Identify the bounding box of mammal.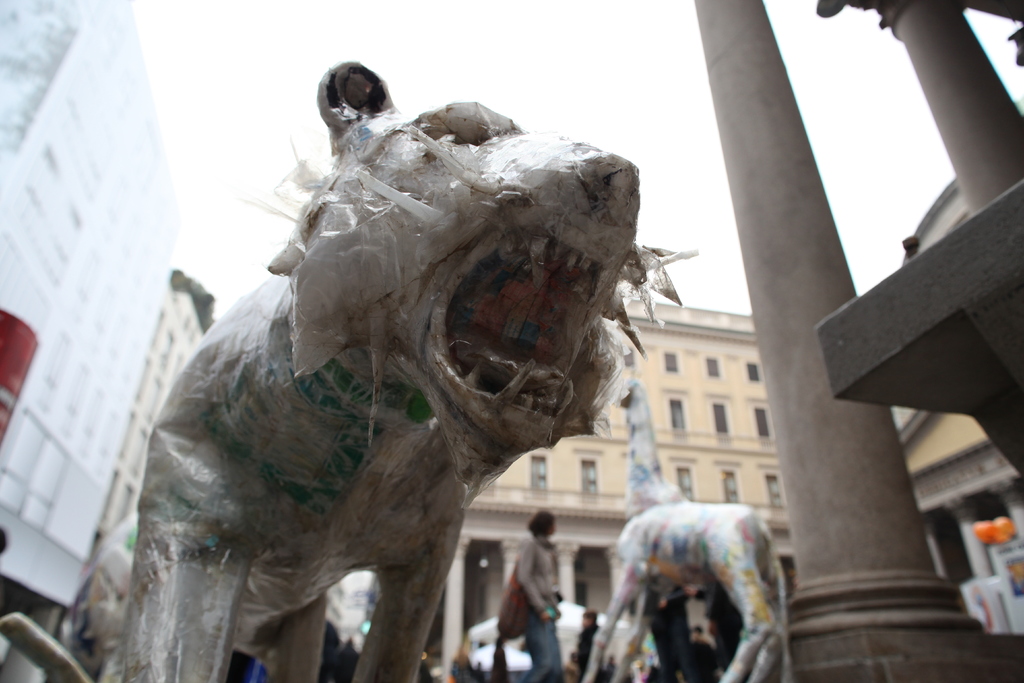
(left=572, top=609, right=603, bottom=682).
